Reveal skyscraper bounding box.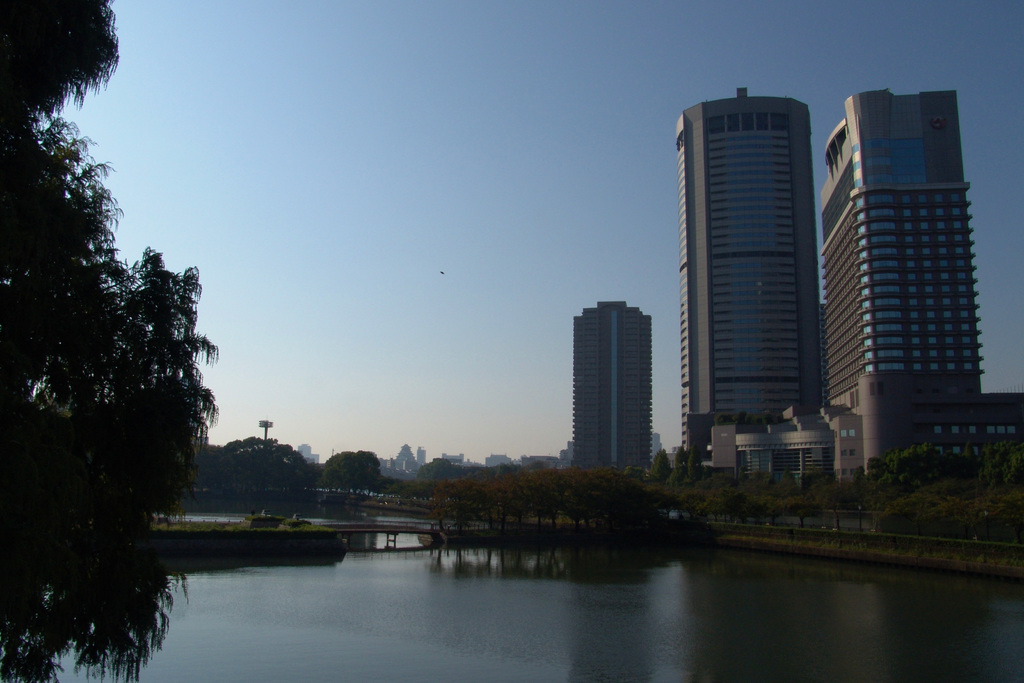
Revealed: rect(420, 445, 425, 472).
